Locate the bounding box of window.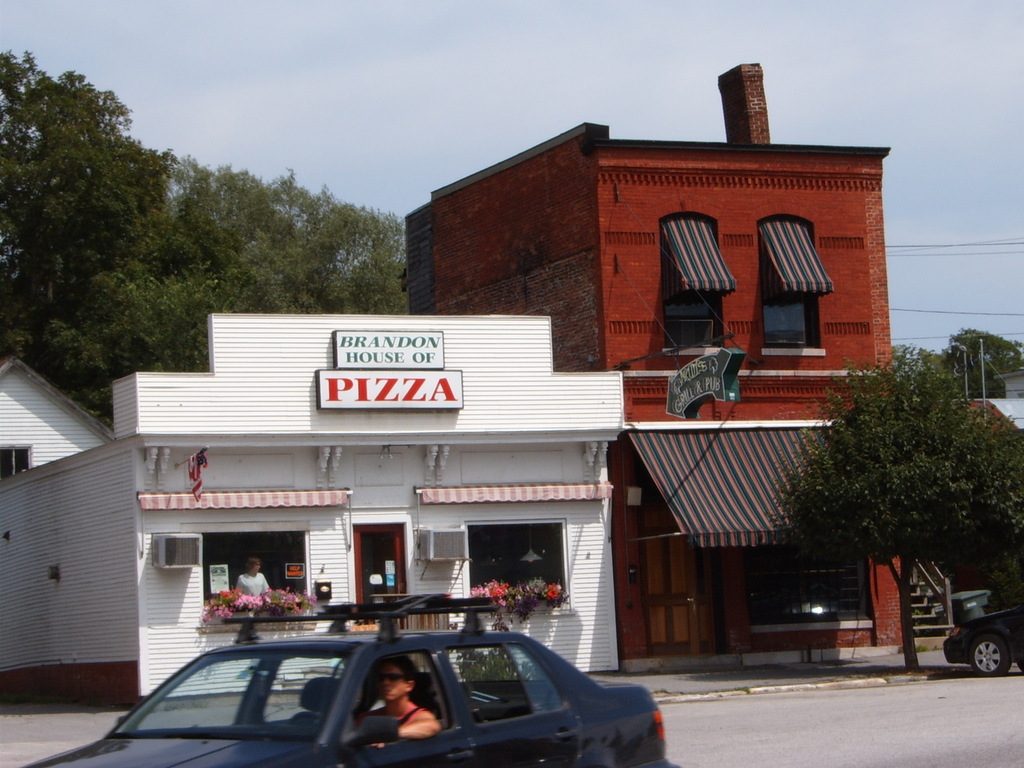
Bounding box: (0, 442, 35, 477).
